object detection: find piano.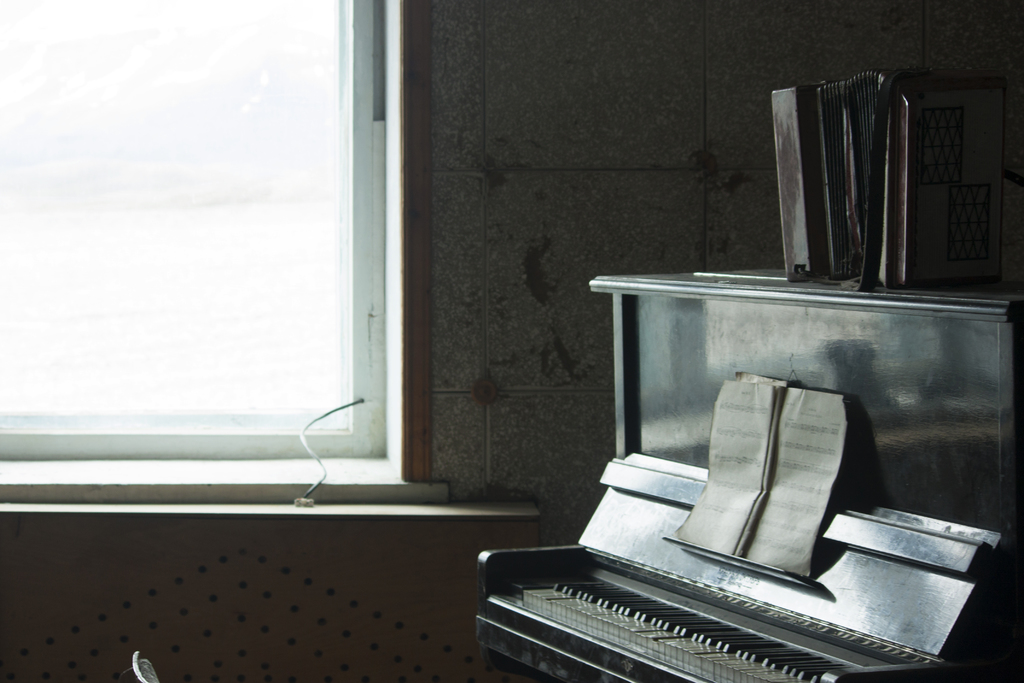
x1=461 y1=53 x2=1023 y2=682.
